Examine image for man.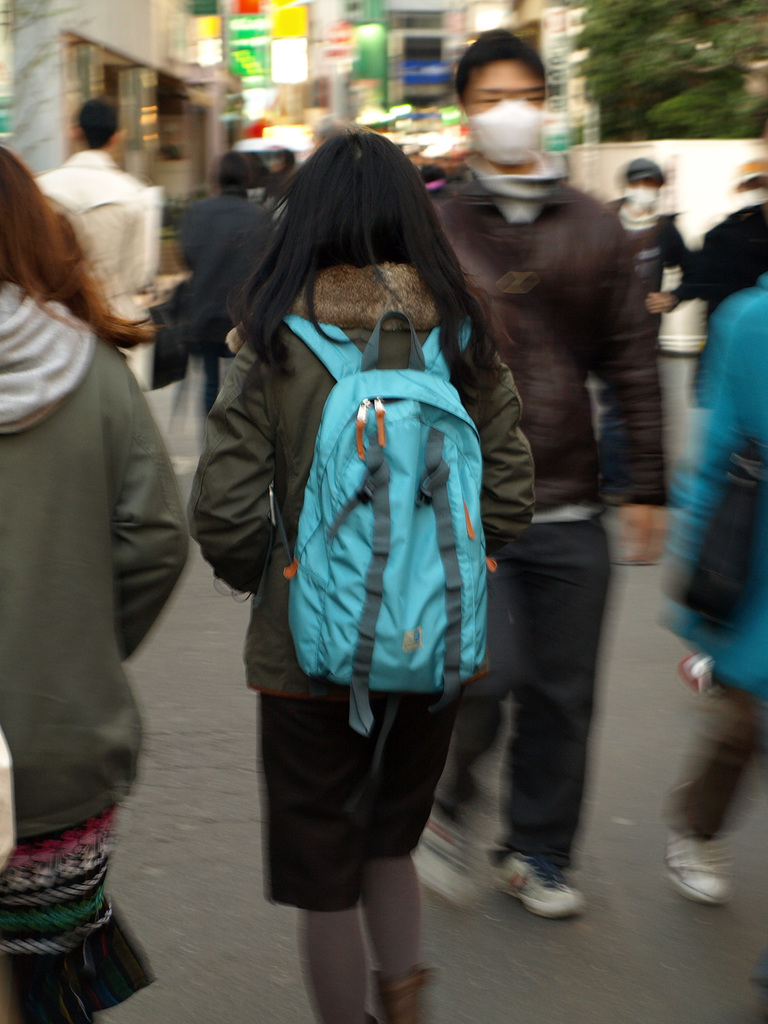
Examination result: (left=37, top=100, right=164, bottom=357).
